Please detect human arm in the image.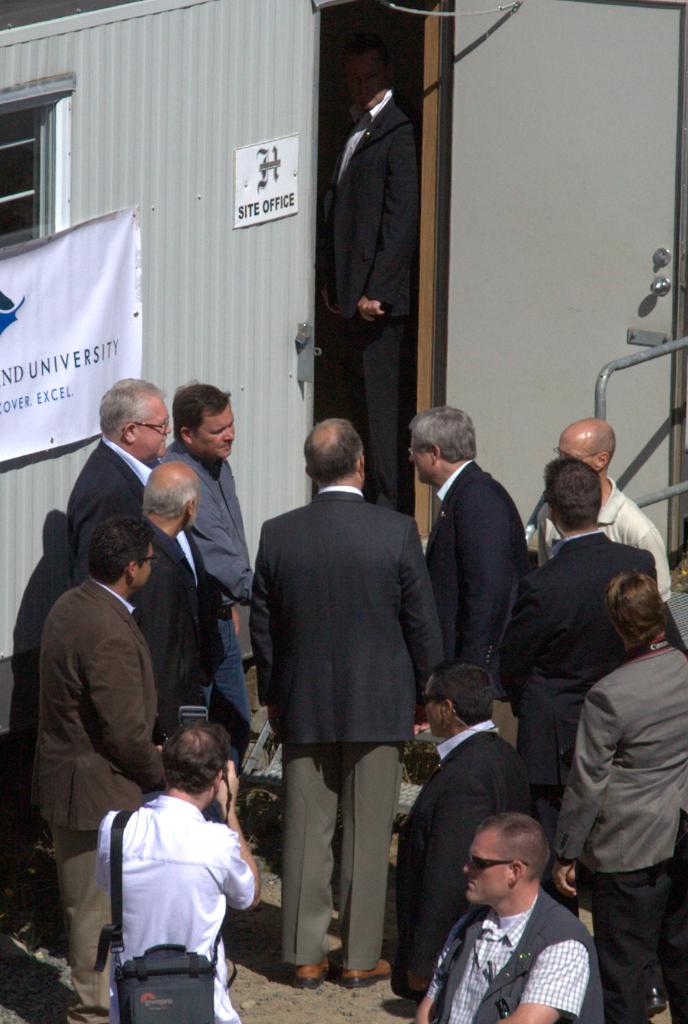
207 755 270 912.
